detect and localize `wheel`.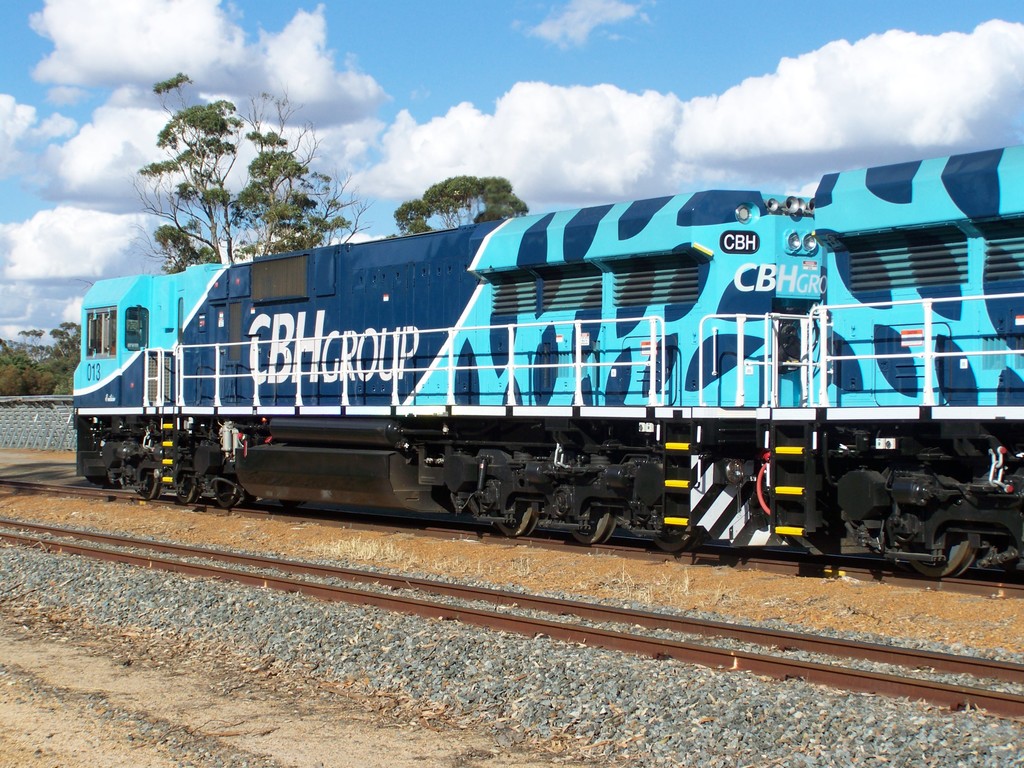
Localized at x1=568 y1=496 x2=615 y2=542.
